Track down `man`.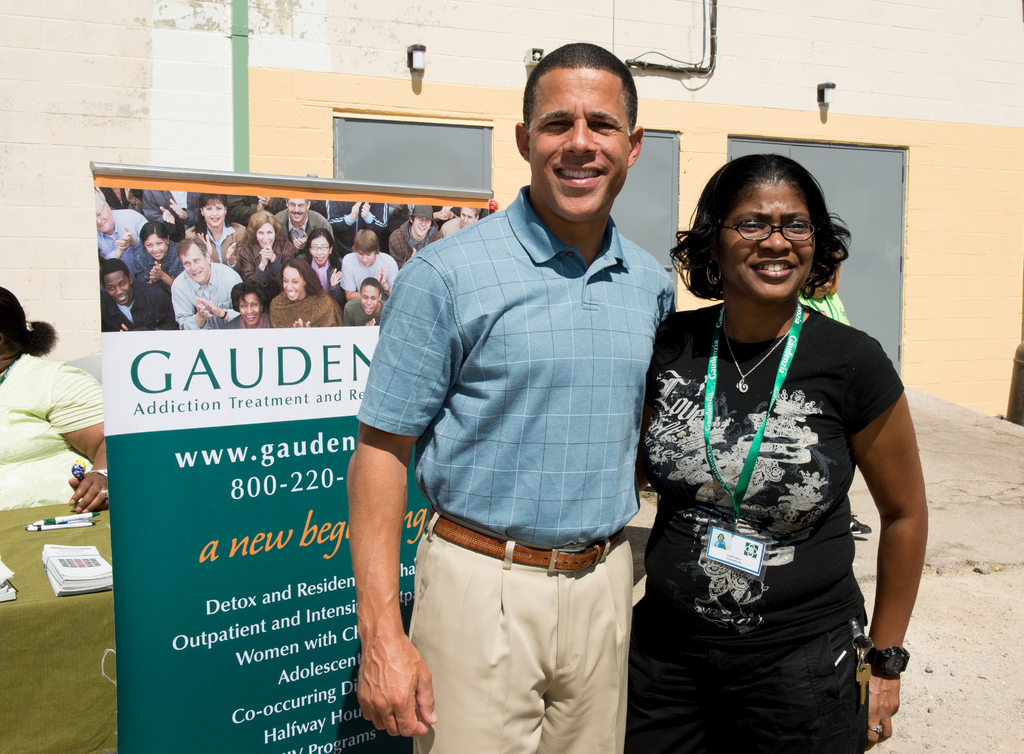
Tracked to bbox=(388, 203, 442, 265).
